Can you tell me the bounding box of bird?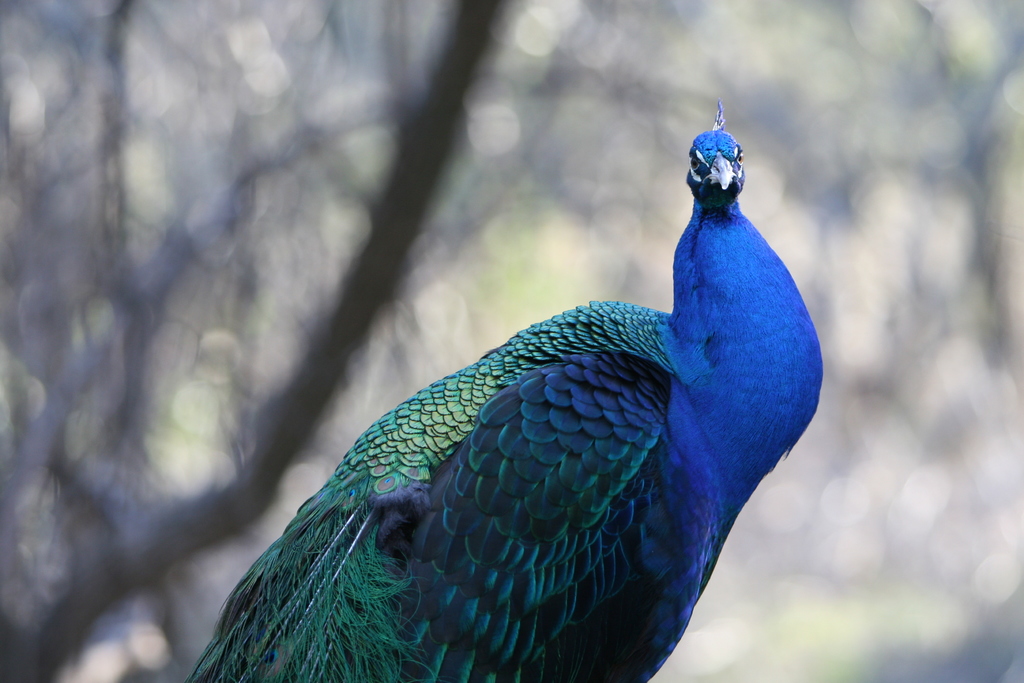
{"left": 172, "top": 118, "right": 842, "bottom": 673}.
